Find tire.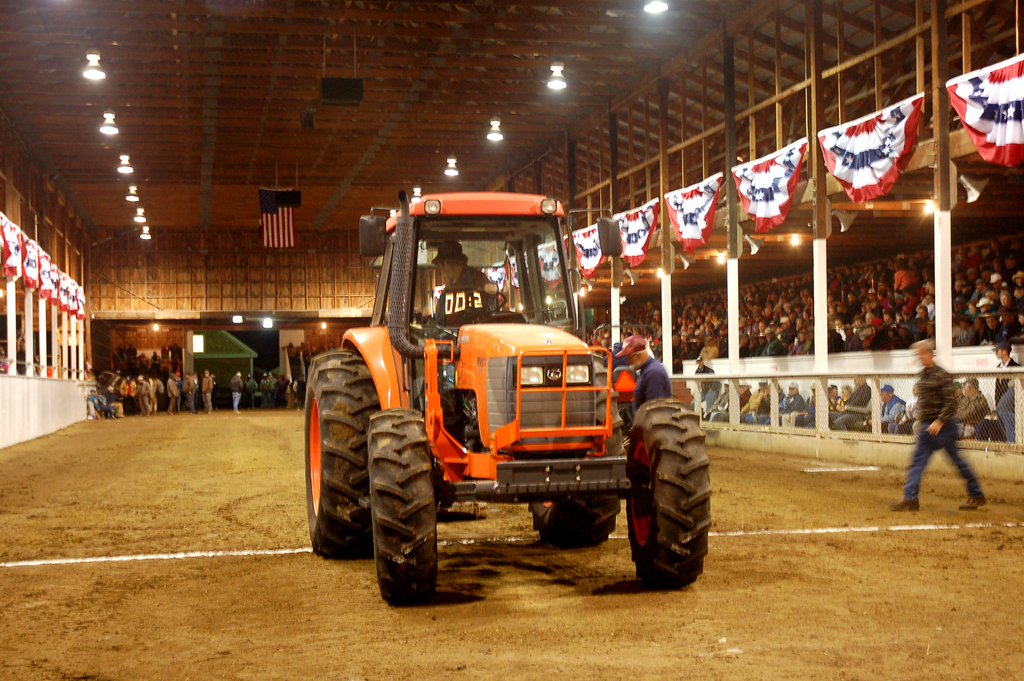
rect(618, 384, 717, 591).
